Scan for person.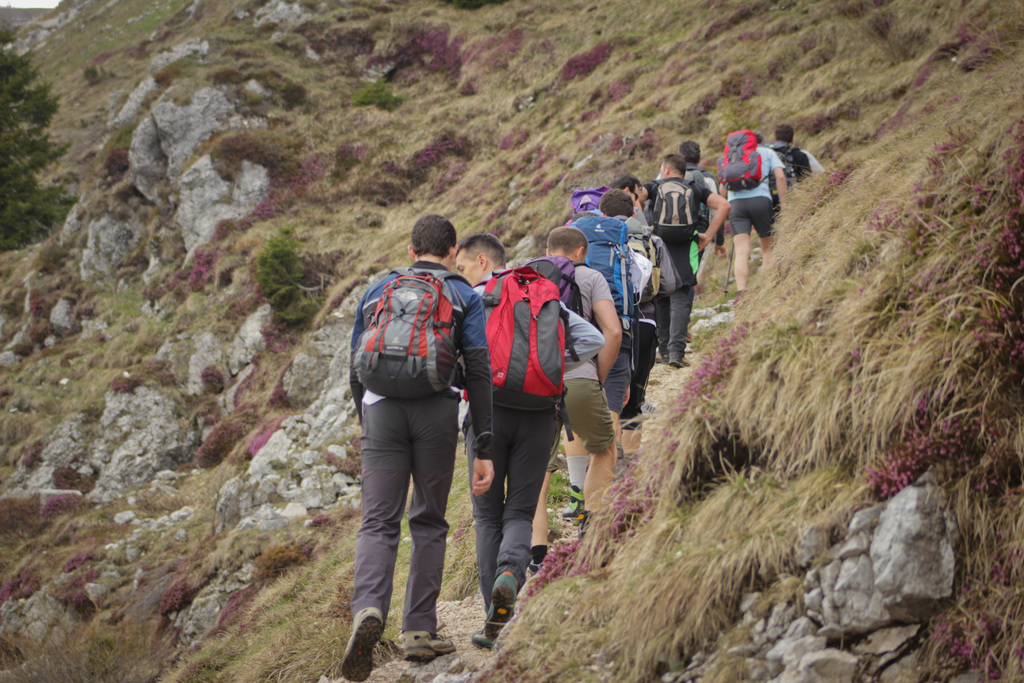
Scan result: [349,204,507,682].
